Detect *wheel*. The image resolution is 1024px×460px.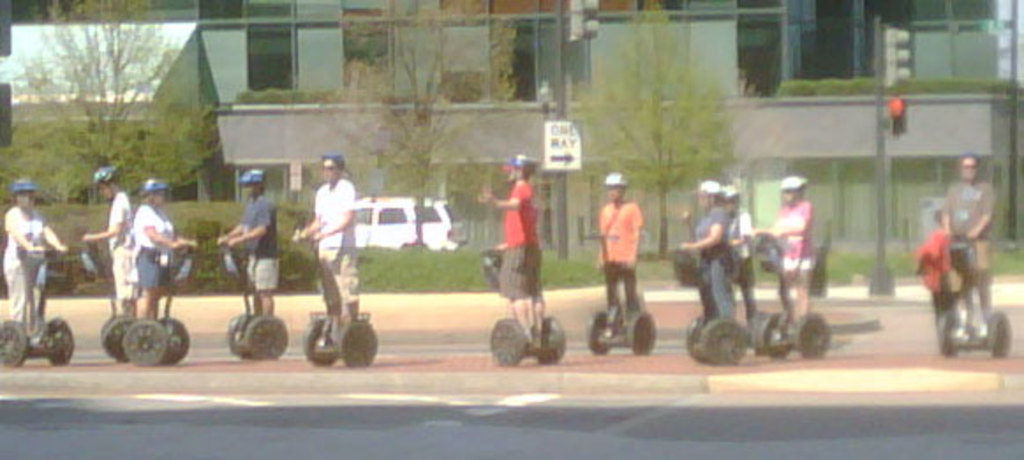
l=157, t=315, r=189, b=368.
